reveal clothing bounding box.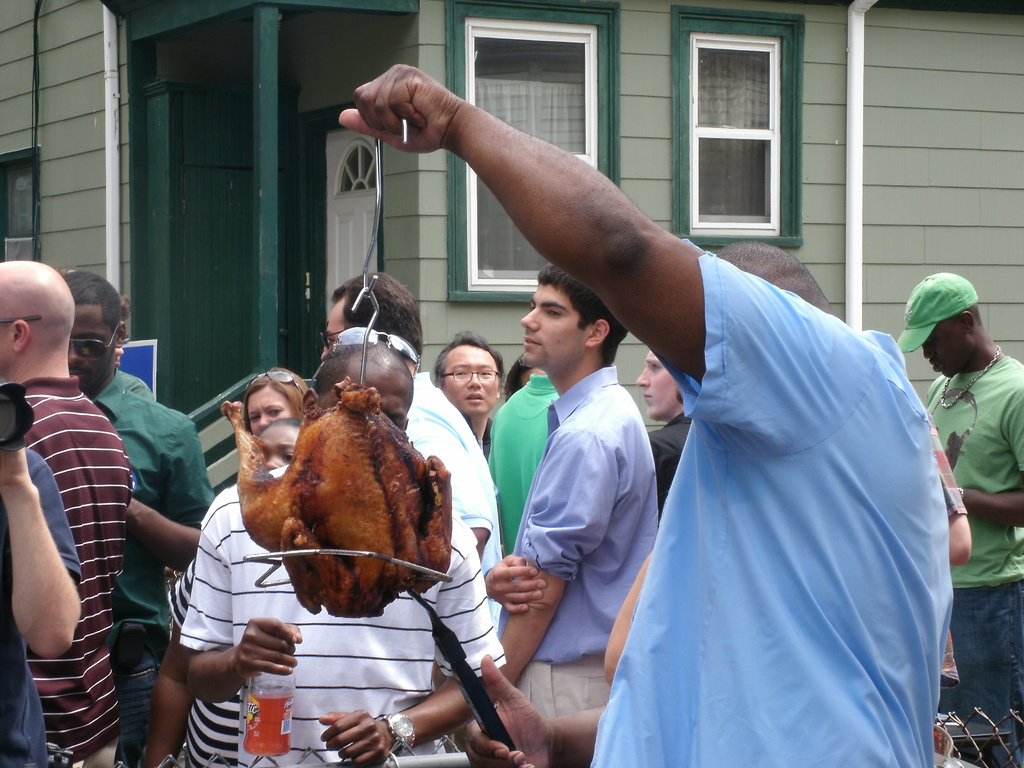
Revealed: <box>93,381,213,767</box>.
